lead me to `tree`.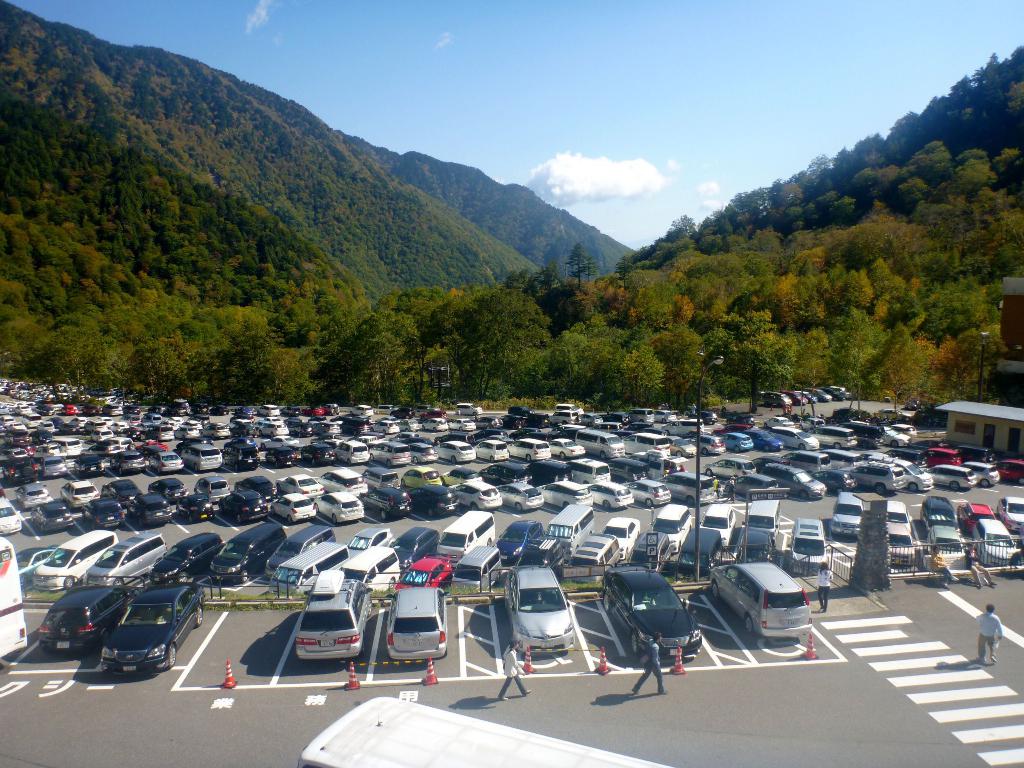
Lead to 0, 322, 58, 388.
